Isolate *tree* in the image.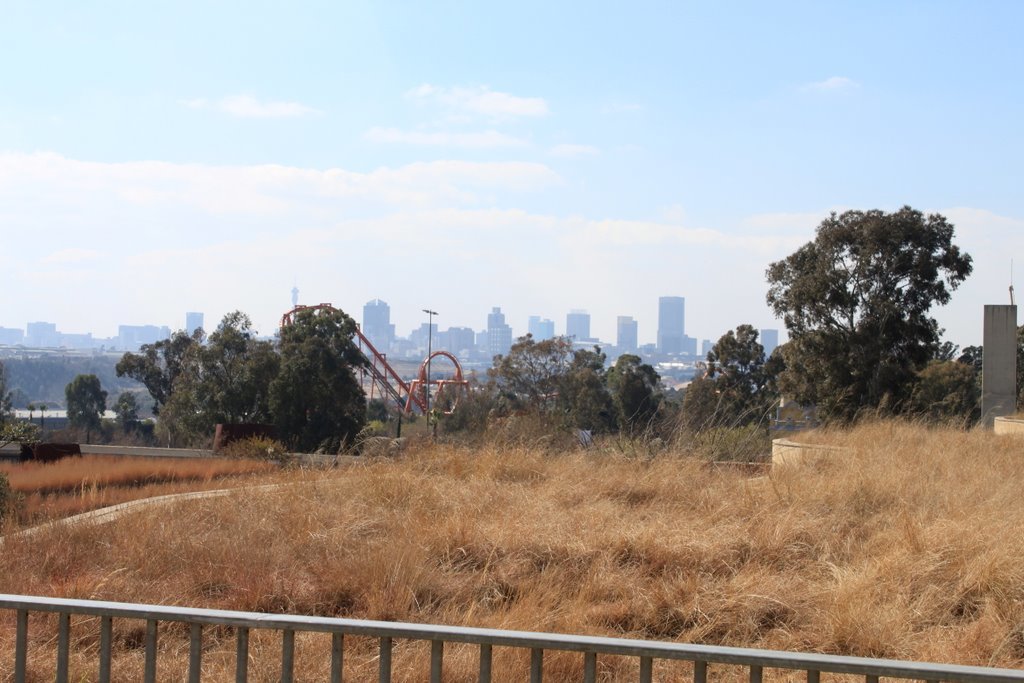
Isolated region: Rect(60, 369, 113, 447).
